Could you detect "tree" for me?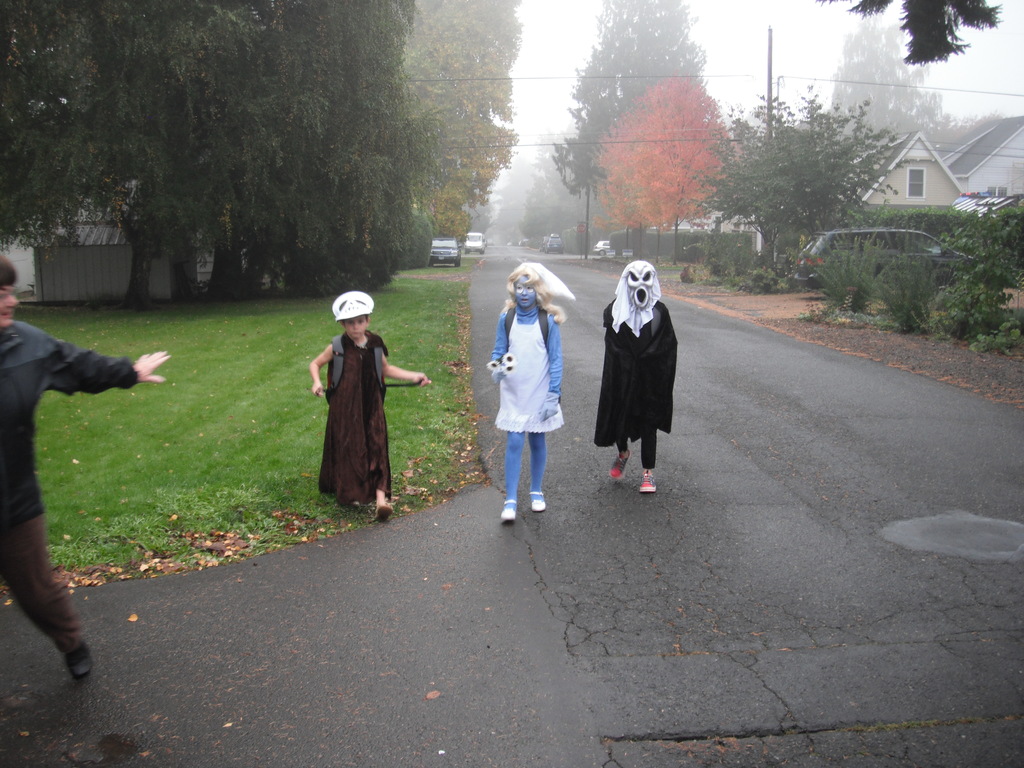
Detection result: 0, 0, 253, 307.
